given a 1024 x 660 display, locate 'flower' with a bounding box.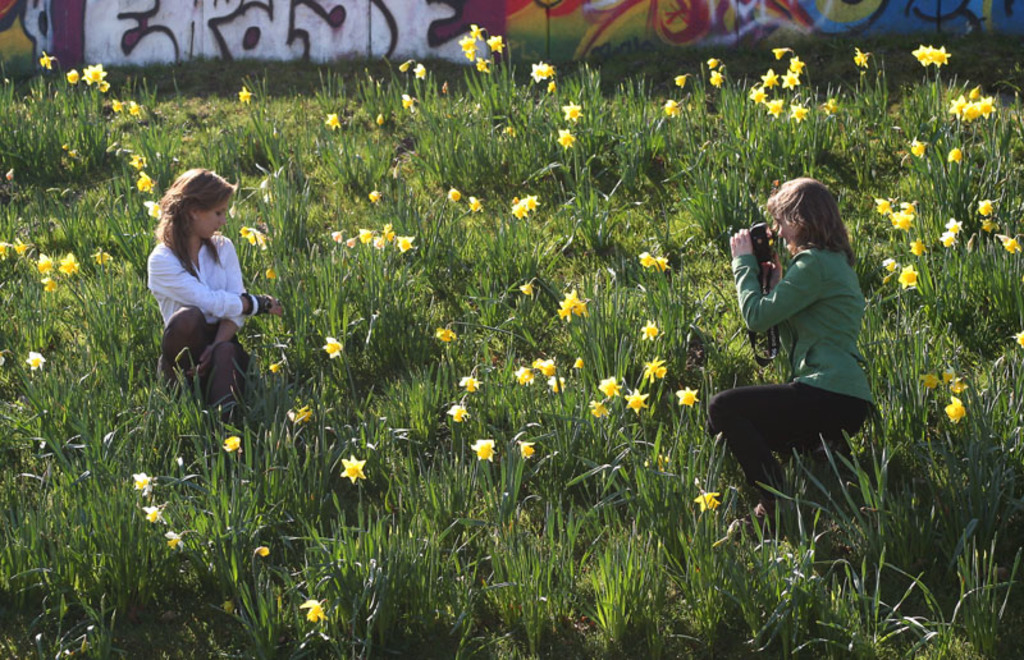
Located: 517,284,538,303.
